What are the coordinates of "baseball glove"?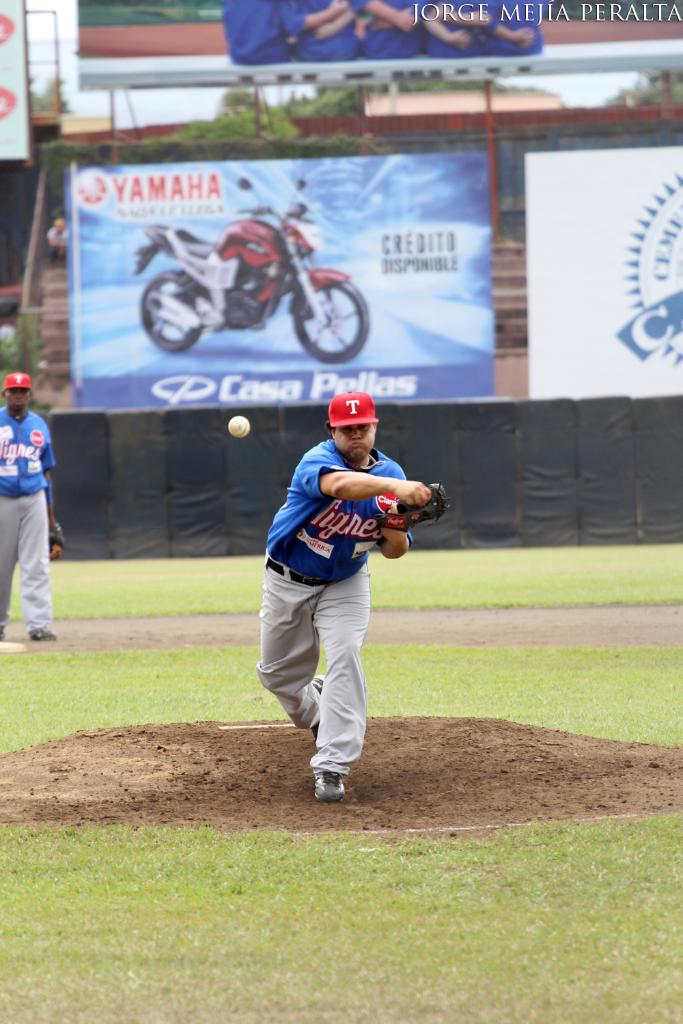
[left=387, top=479, right=453, bottom=528].
